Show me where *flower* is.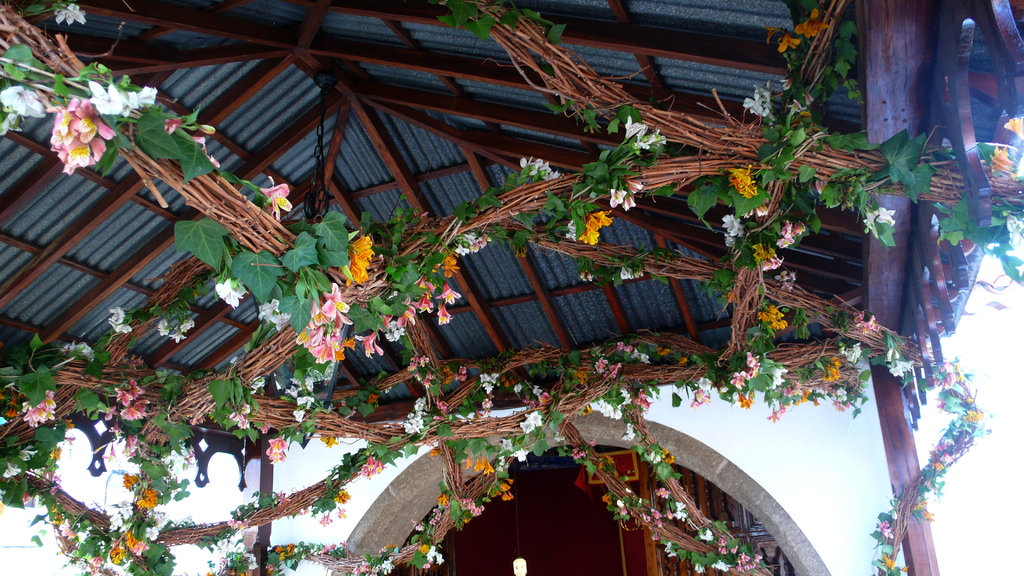
*flower* is at locate(333, 486, 353, 504).
